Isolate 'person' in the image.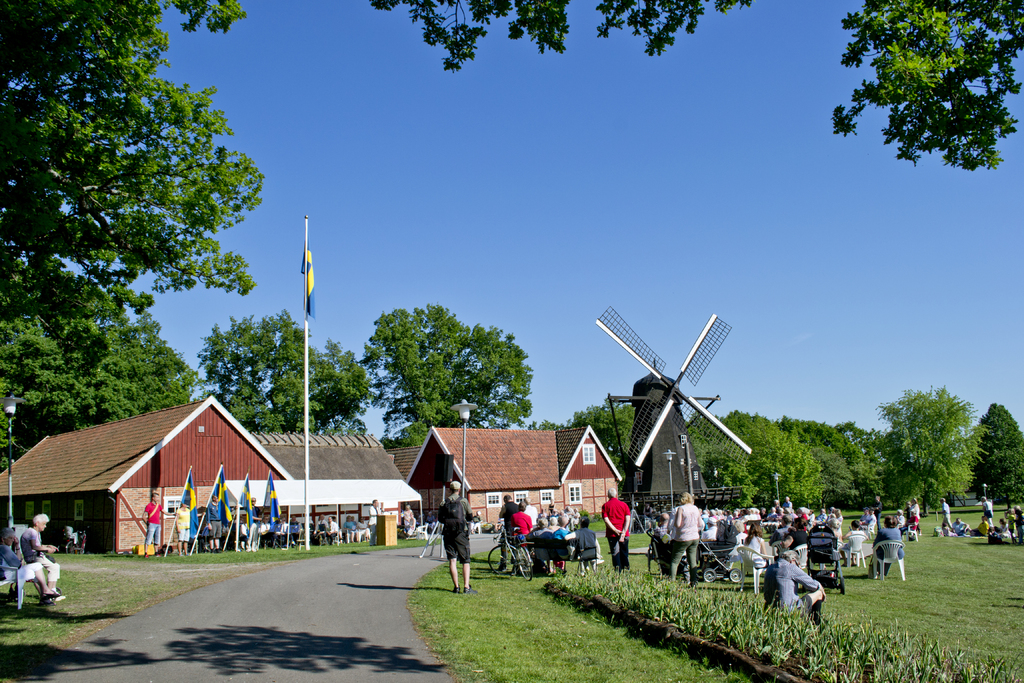
Isolated region: (939,497,957,531).
